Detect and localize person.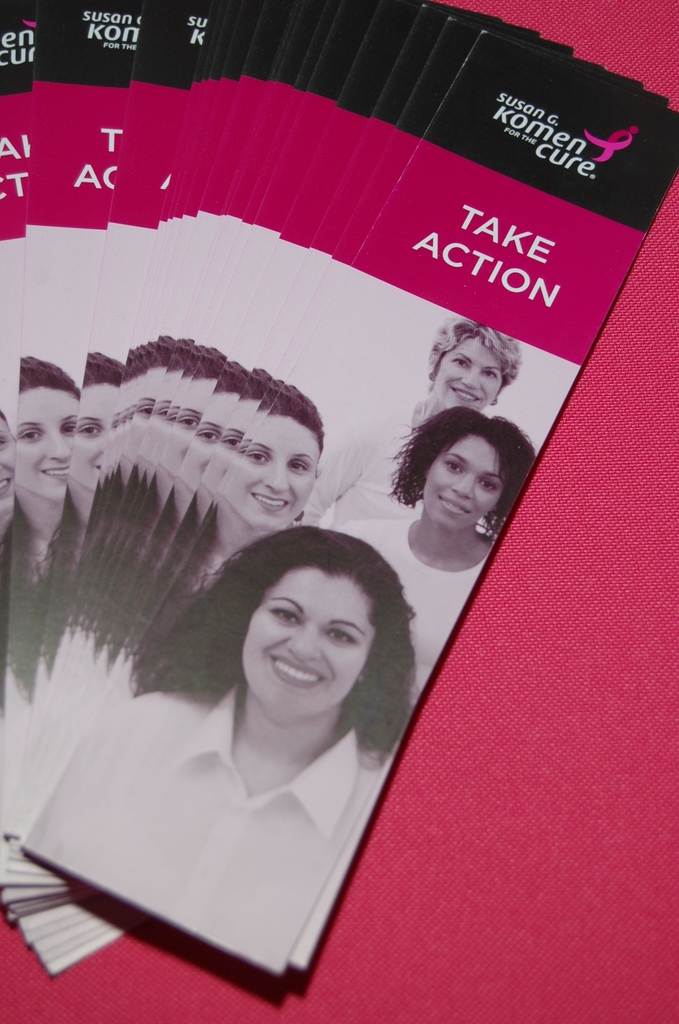
Localized at [307,326,517,524].
